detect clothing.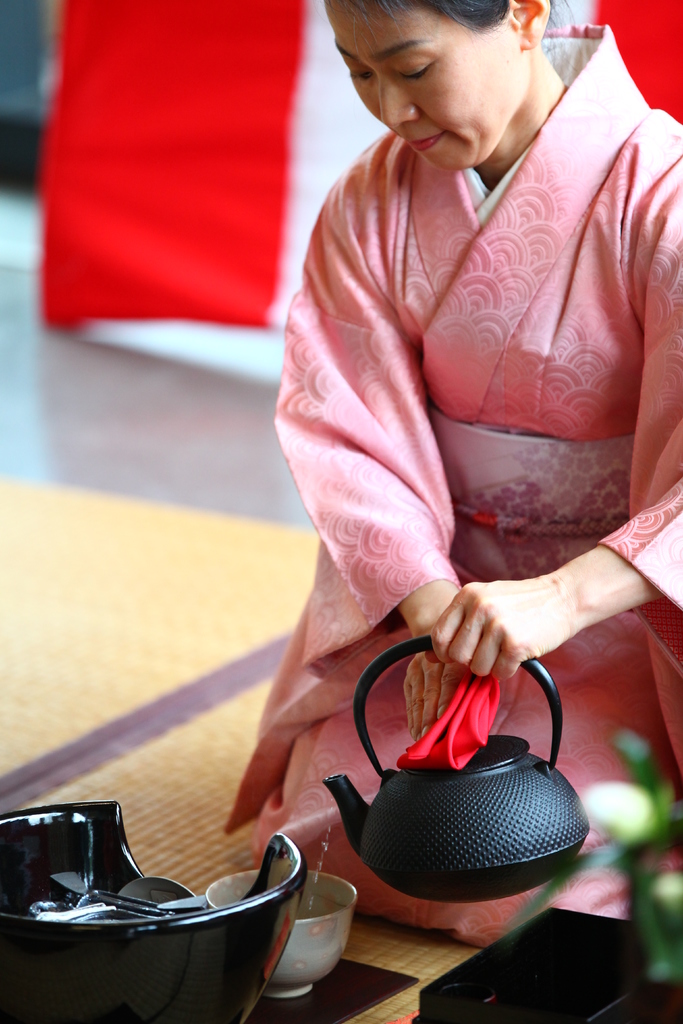
Detected at detection(295, 33, 623, 700).
